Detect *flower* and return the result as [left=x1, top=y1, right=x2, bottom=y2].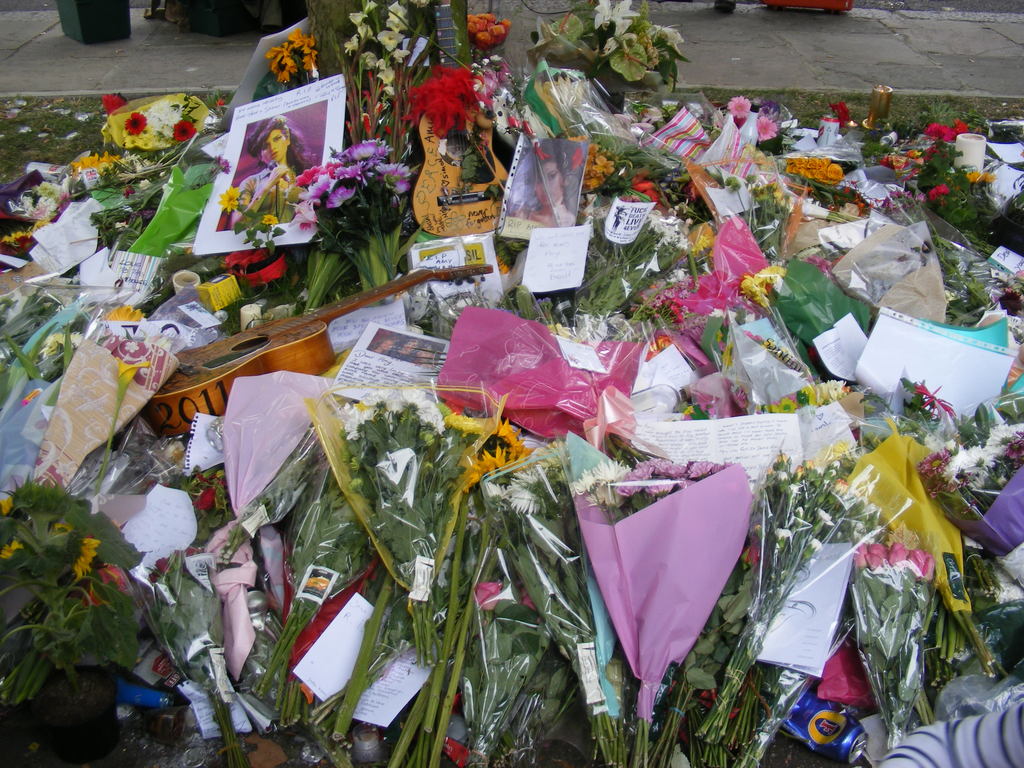
[left=234, top=177, right=259, bottom=204].
